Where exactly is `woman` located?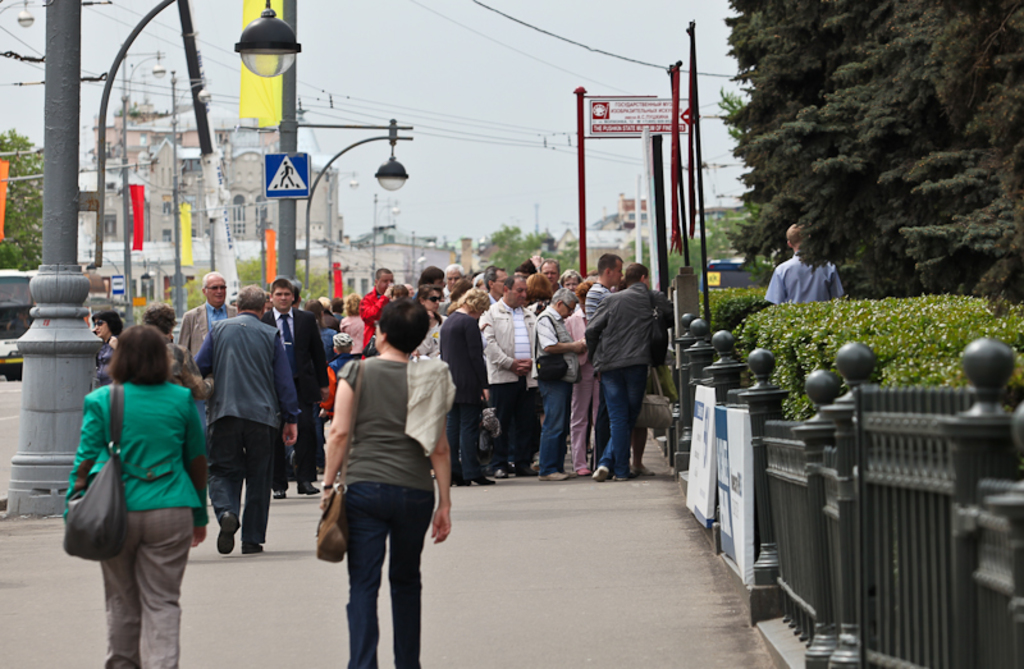
Its bounding box is x1=138, y1=298, x2=209, y2=404.
